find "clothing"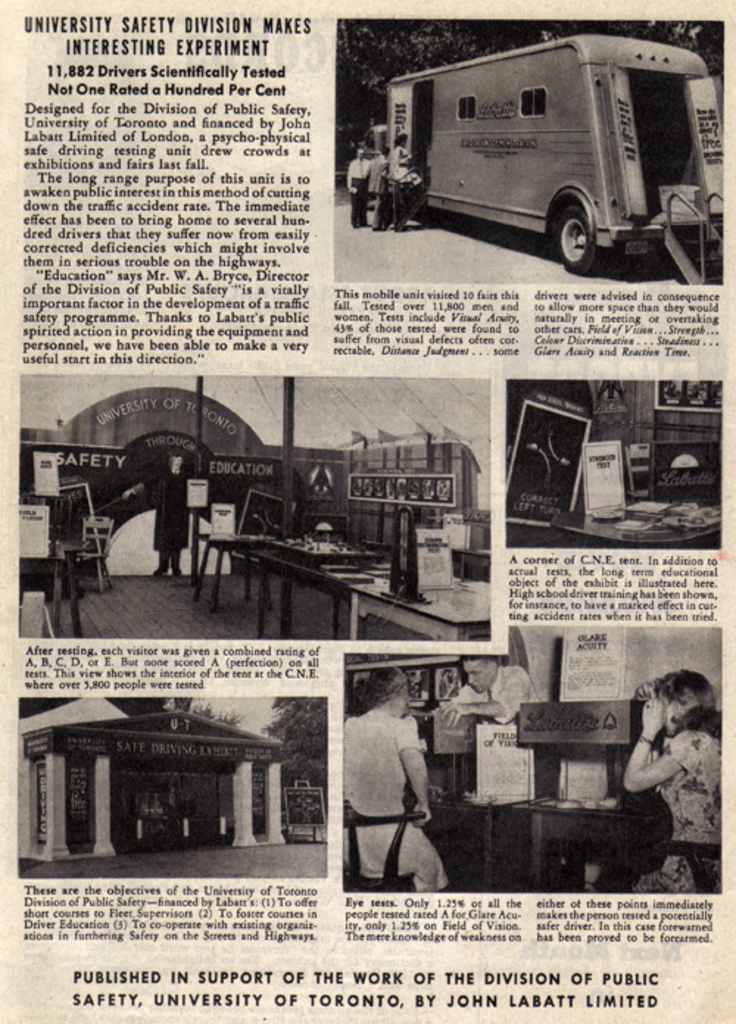
[450,665,549,727]
